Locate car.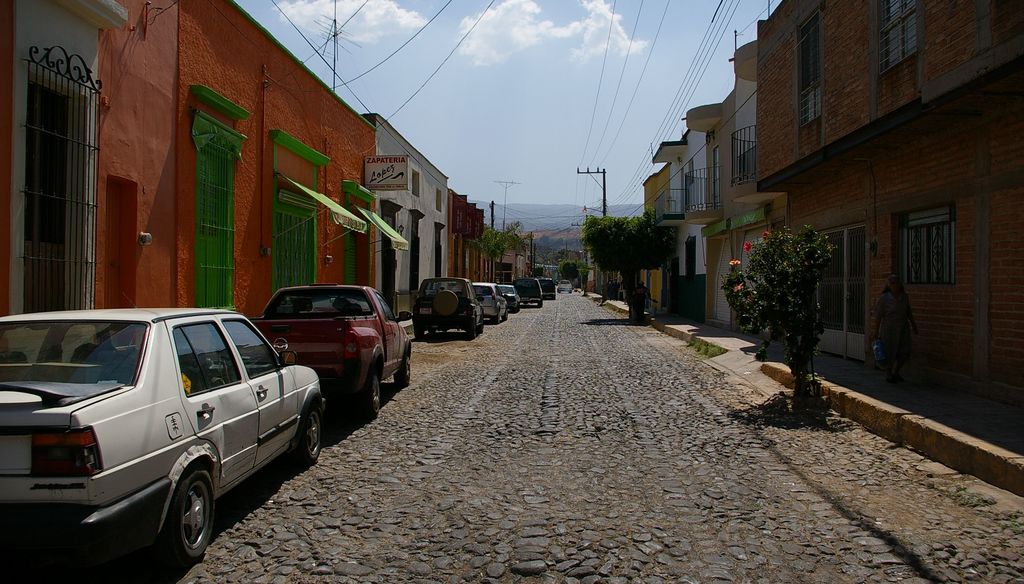
Bounding box: box=[556, 277, 572, 293].
